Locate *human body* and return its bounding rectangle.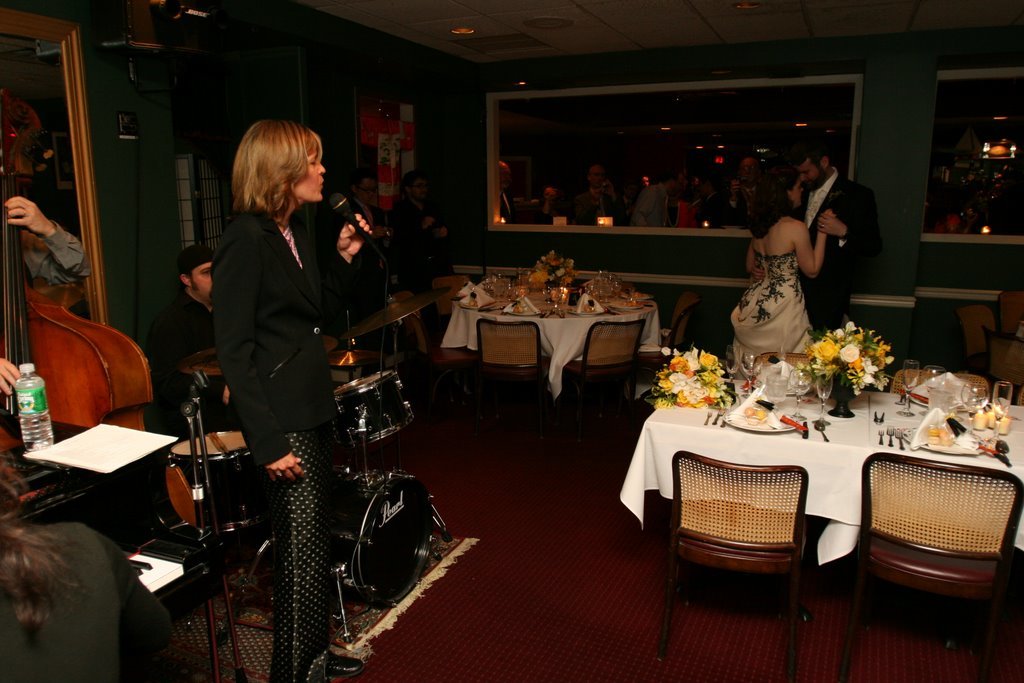
{"left": 725, "top": 170, "right": 833, "bottom": 375}.
